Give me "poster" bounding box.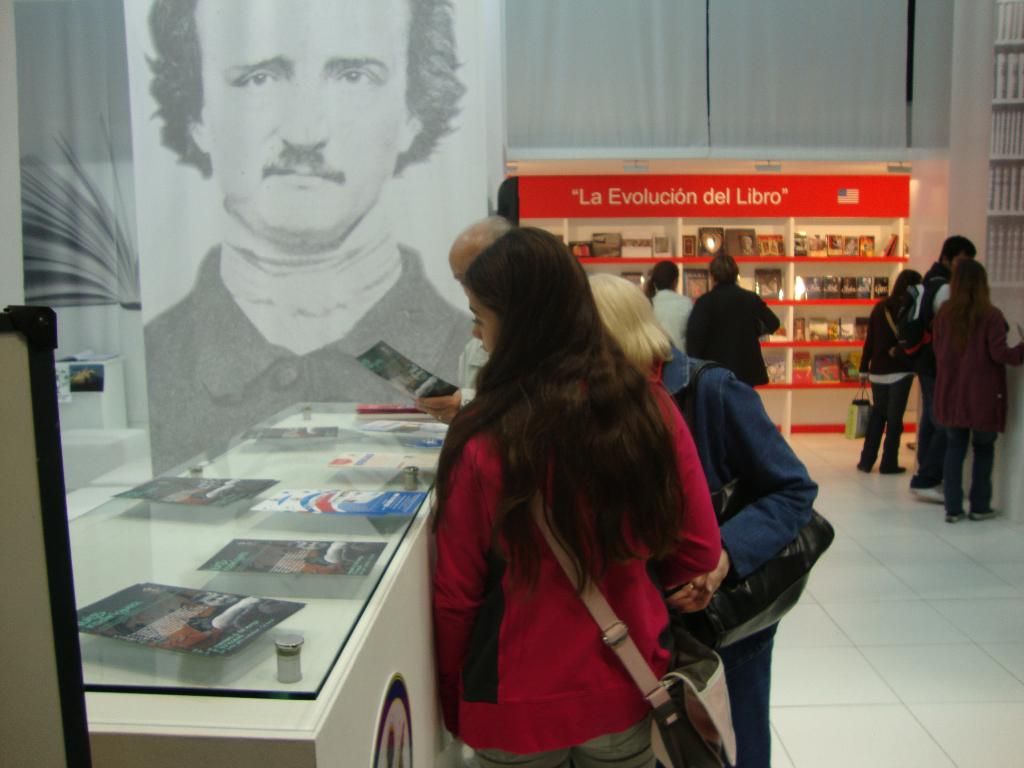
crop(251, 483, 433, 516).
